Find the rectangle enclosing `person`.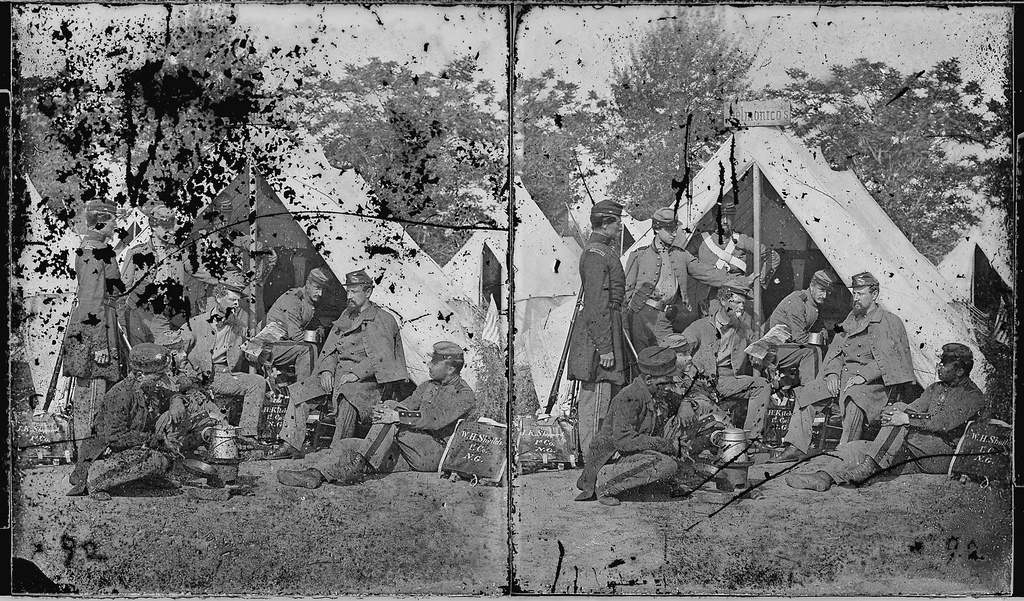
<box>112,202,200,309</box>.
